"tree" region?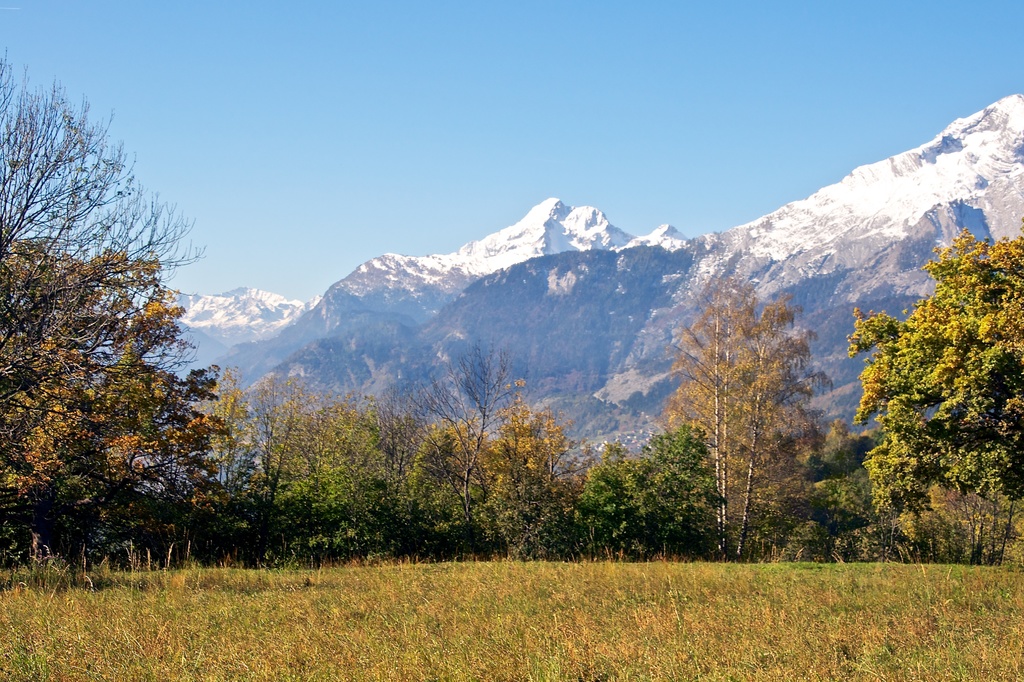
x1=267 y1=382 x2=403 y2=587
